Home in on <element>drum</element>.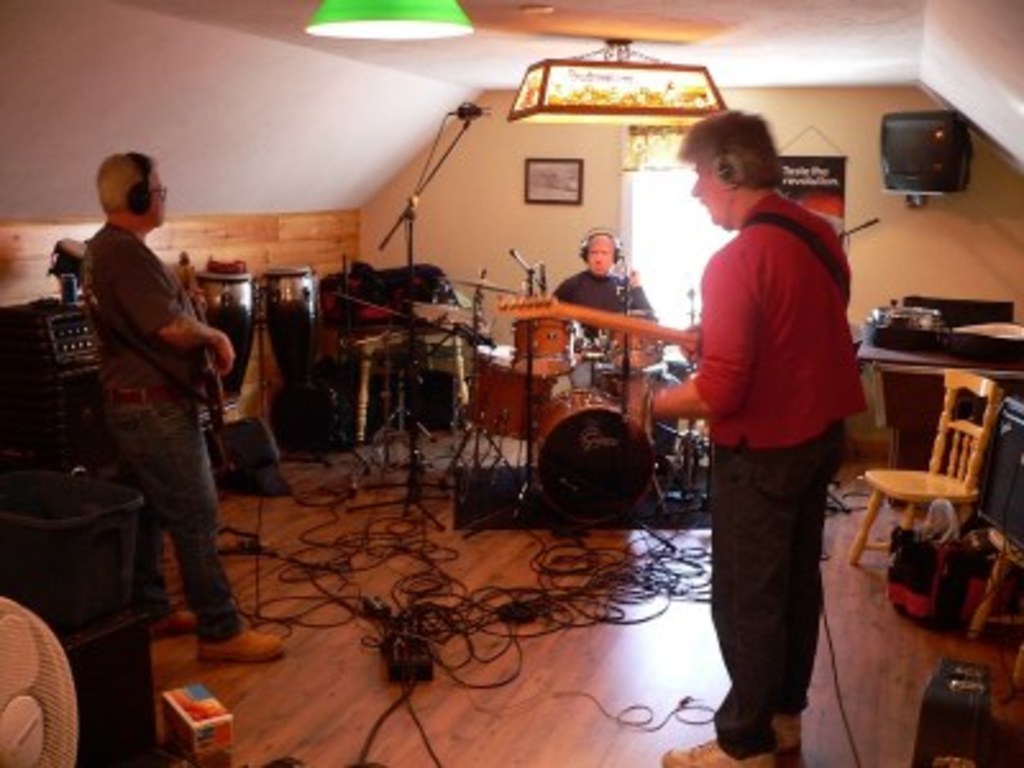
Homed in at box(468, 348, 558, 443).
